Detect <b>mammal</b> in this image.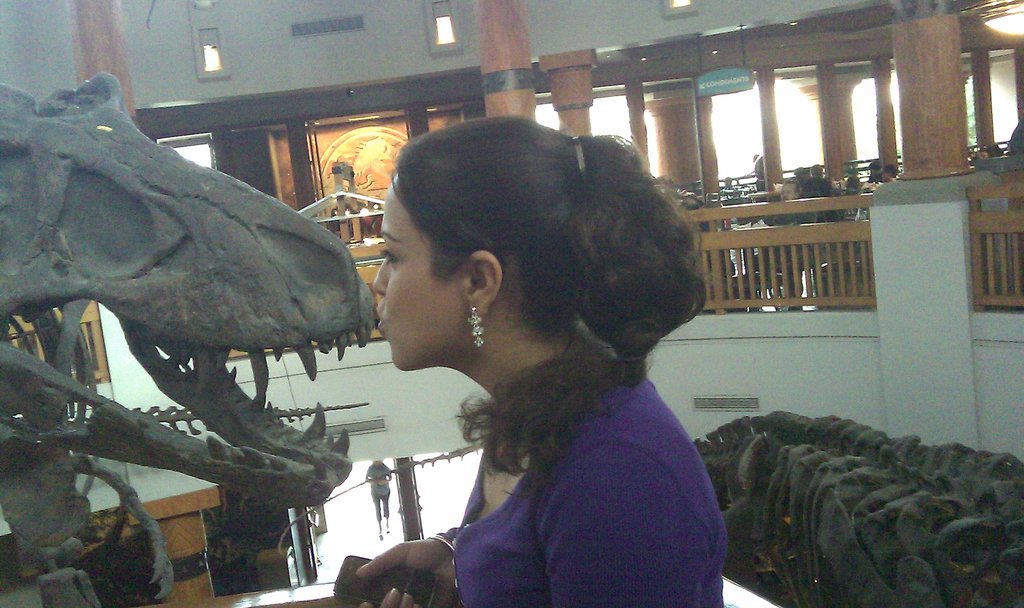
Detection: bbox=(862, 156, 884, 177).
